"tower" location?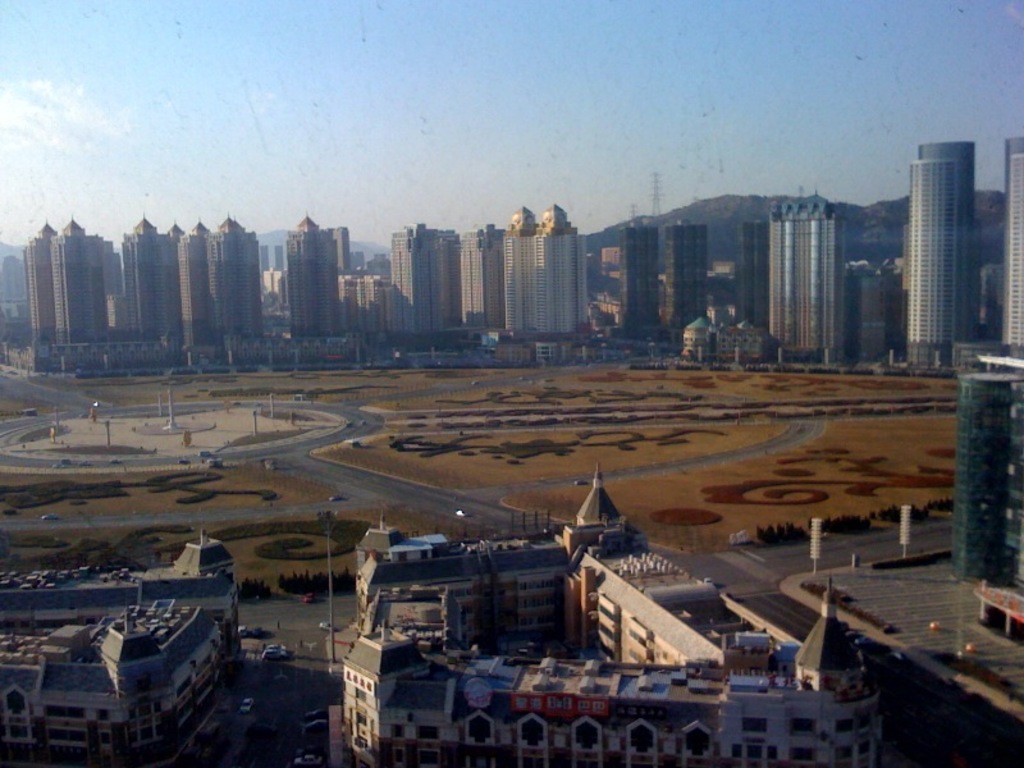
box(1005, 140, 1023, 353)
